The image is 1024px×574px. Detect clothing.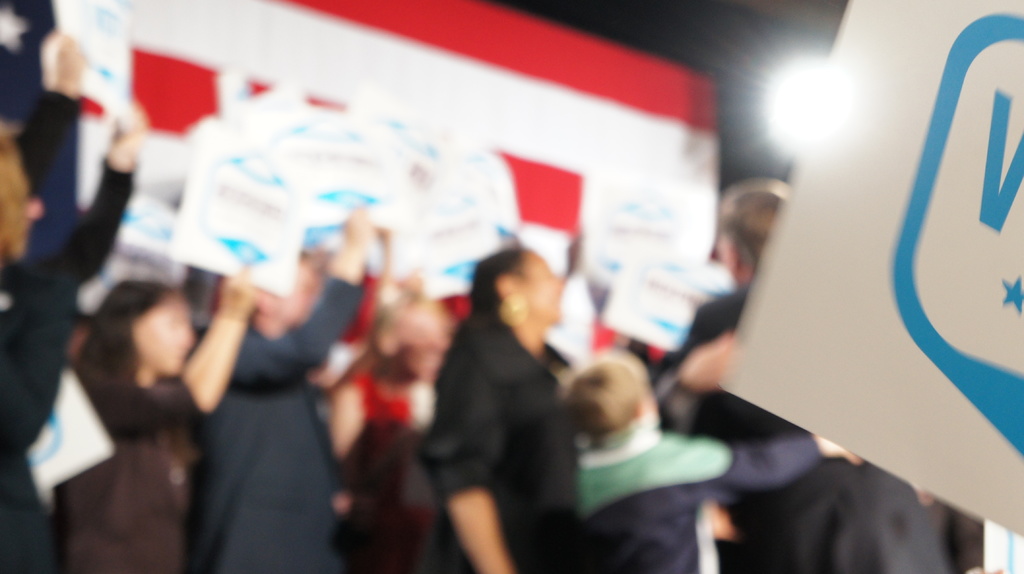
Detection: bbox(416, 230, 598, 565).
